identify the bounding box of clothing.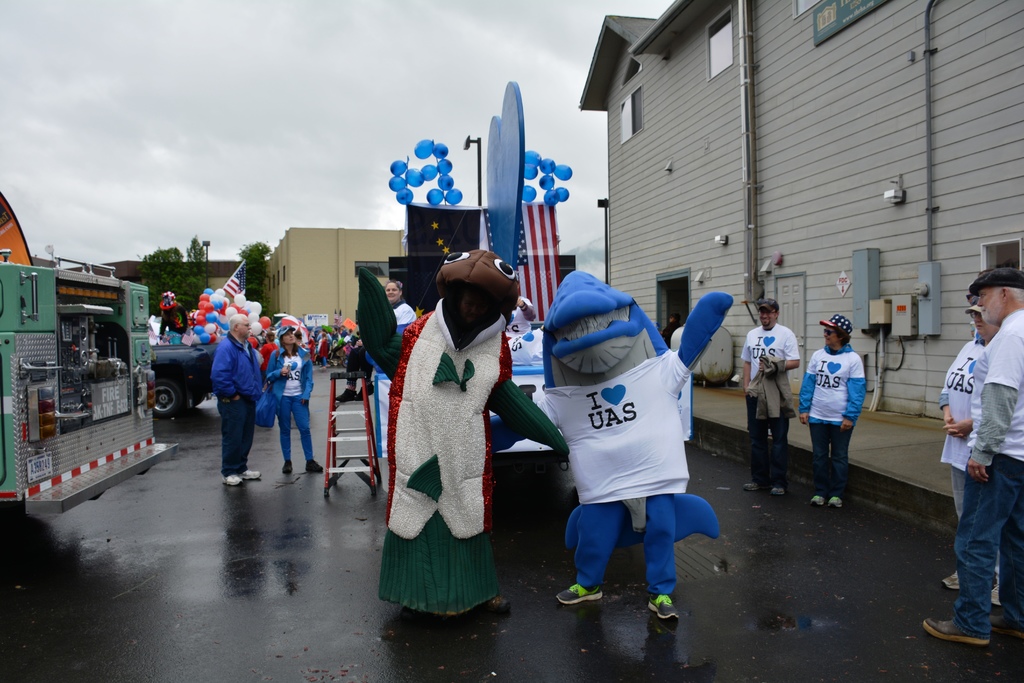
(x1=744, y1=354, x2=799, y2=423).
